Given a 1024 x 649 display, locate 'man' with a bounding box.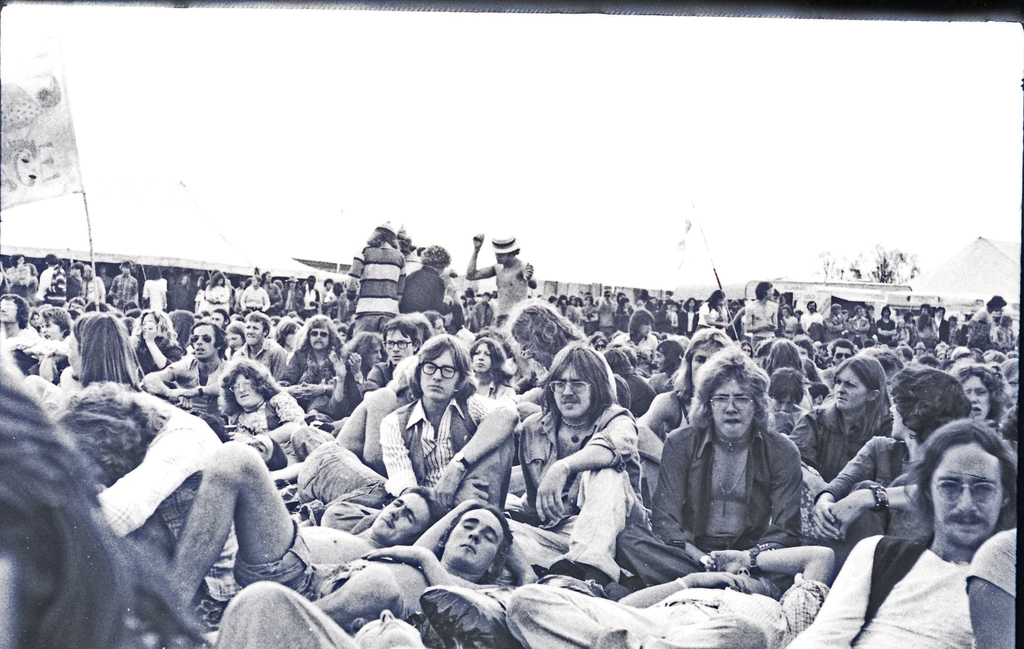
Located: (left=70, top=265, right=85, bottom=285).
